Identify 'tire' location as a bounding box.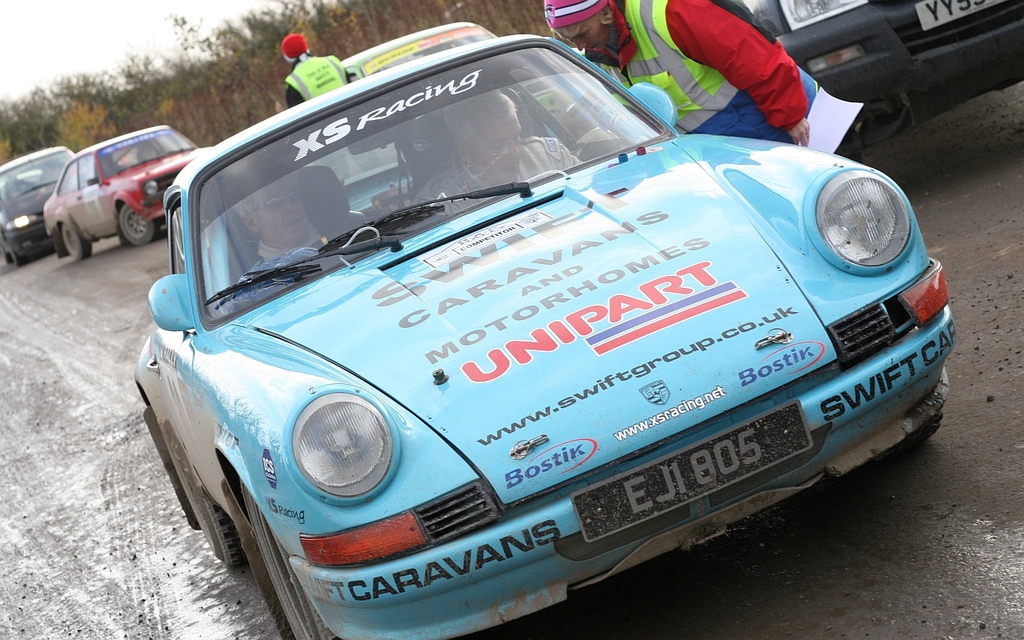
l=244, t=486, r=331, b=639.
